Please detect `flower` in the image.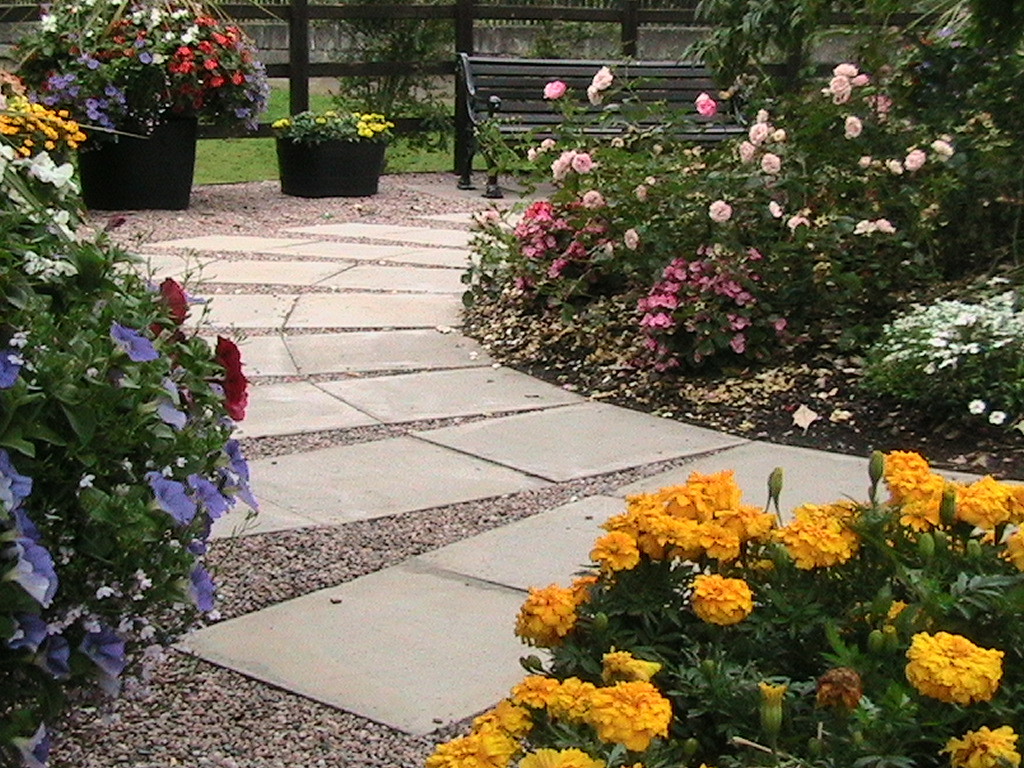
221:373:245:395.
